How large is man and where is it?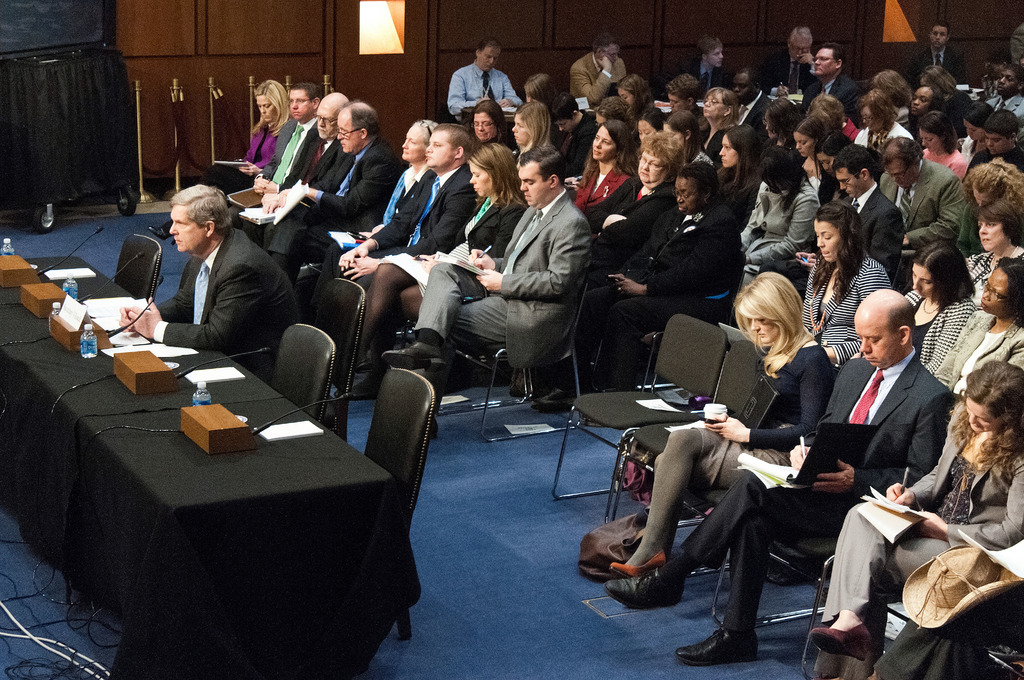
Bounding box: (961, 109, 1022, 182).
